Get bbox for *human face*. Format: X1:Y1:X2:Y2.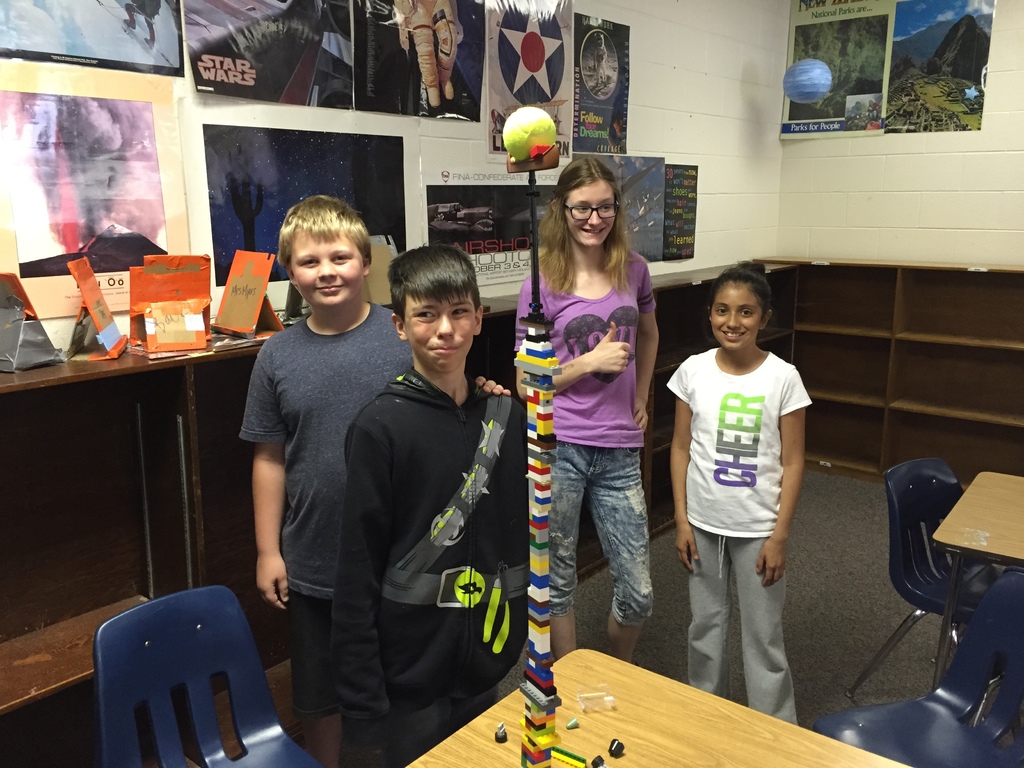
290:229:358:305.
